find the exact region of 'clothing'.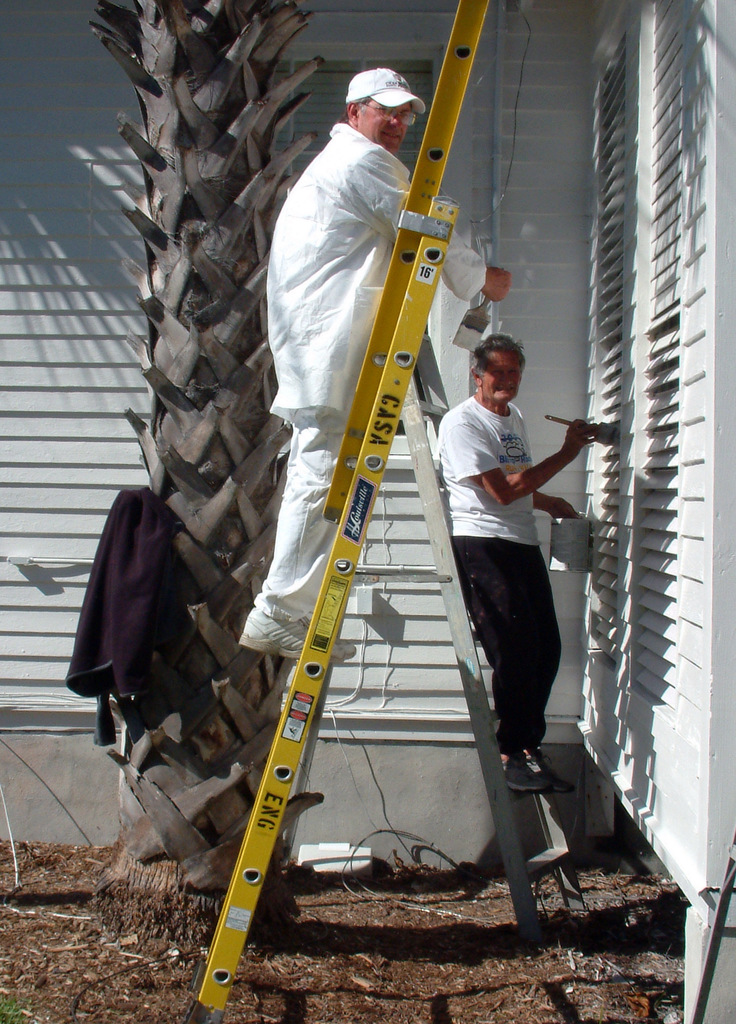
Exact region: x1=429 y1=393 x2=570 y2=758.
